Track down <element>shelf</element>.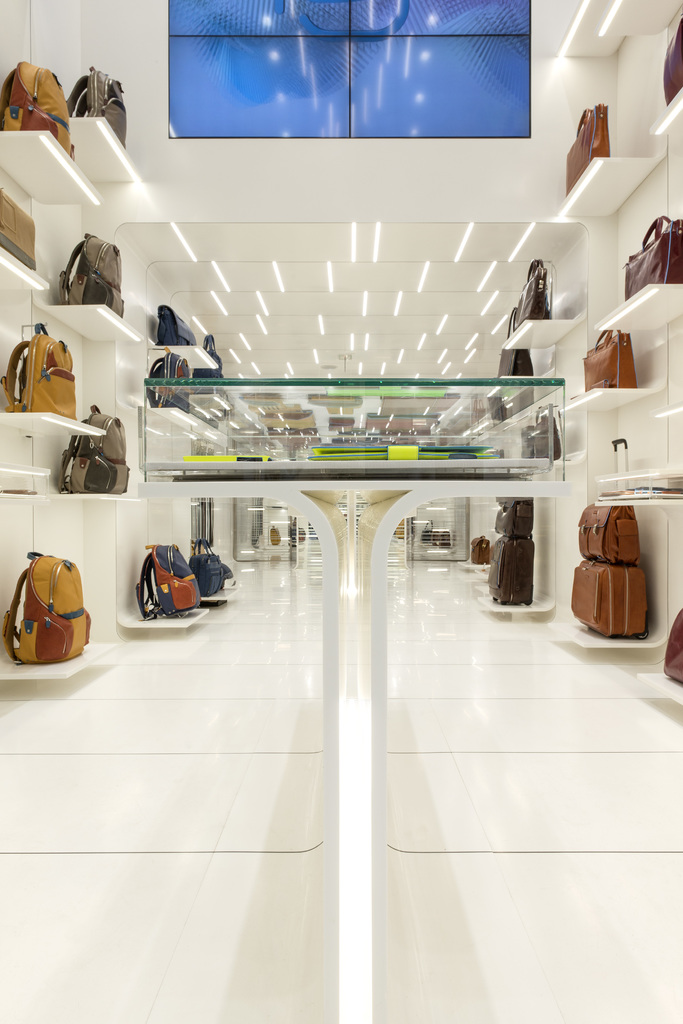
Tracked to 559:147:671:225.
